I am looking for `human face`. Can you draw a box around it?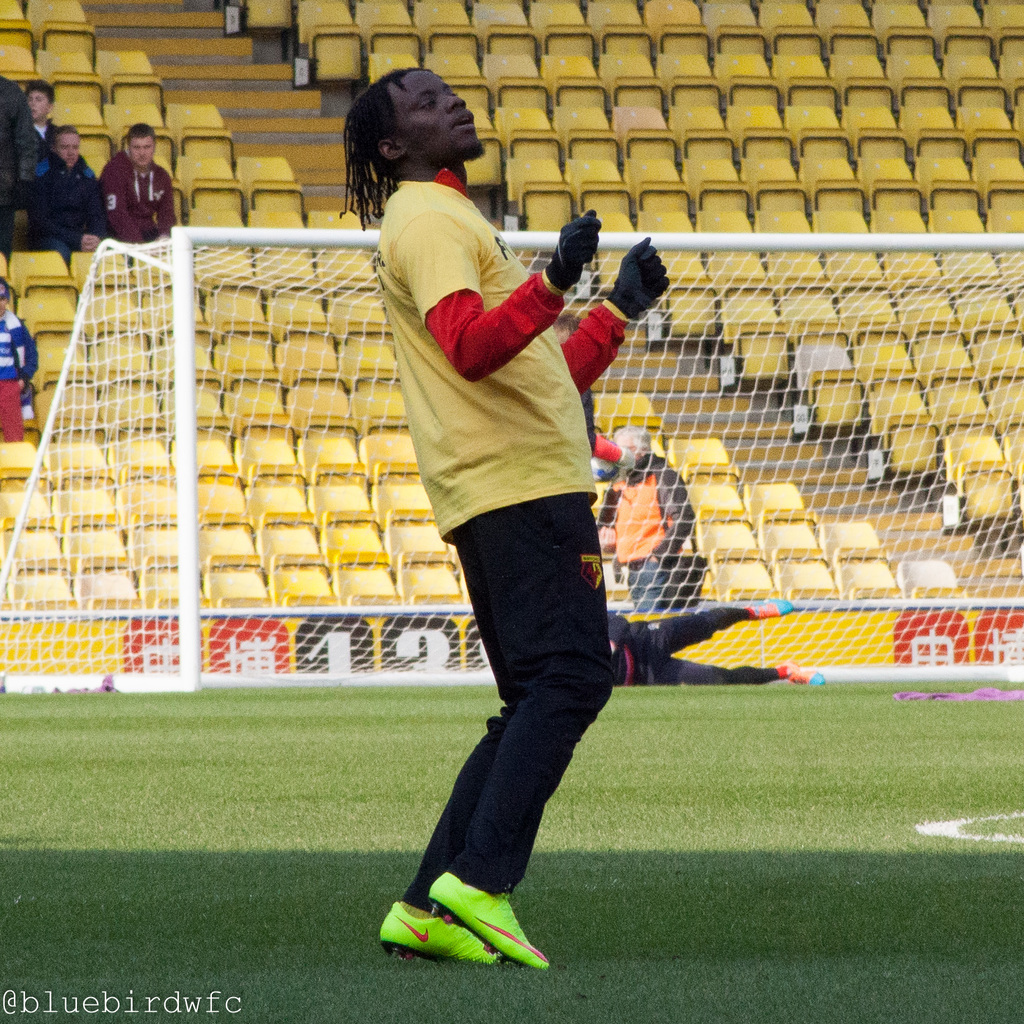
Sure, the bounding box is (610, 431, 646, 460).
